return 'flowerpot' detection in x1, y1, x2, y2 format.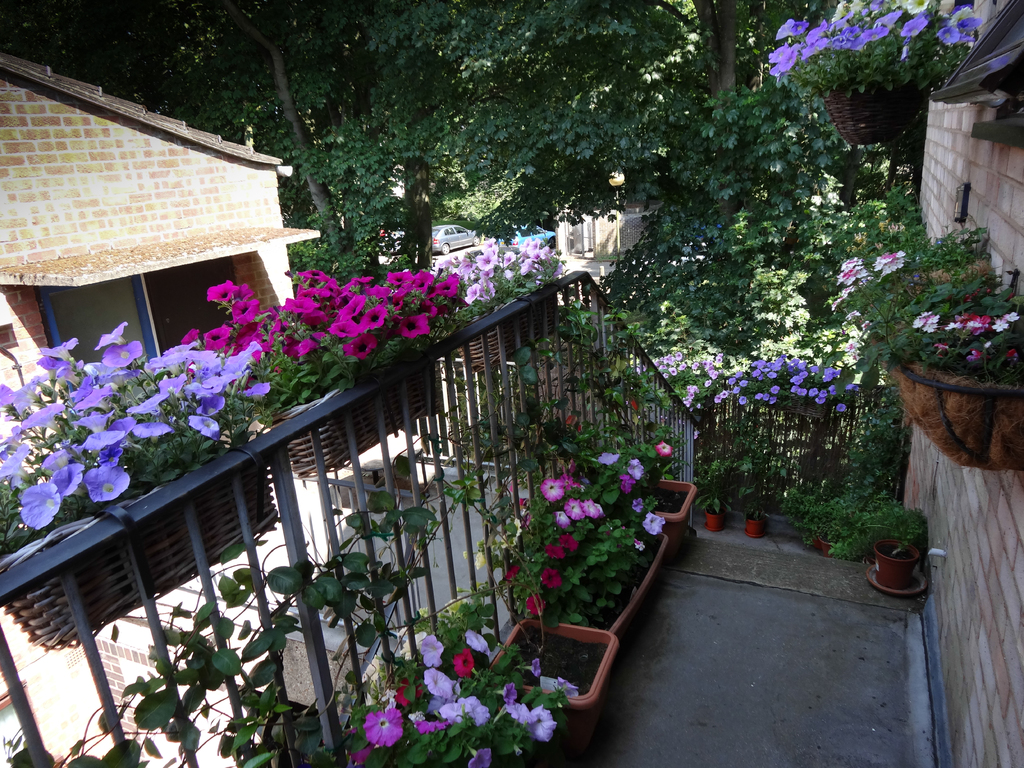
607, 529, 668, 655.
